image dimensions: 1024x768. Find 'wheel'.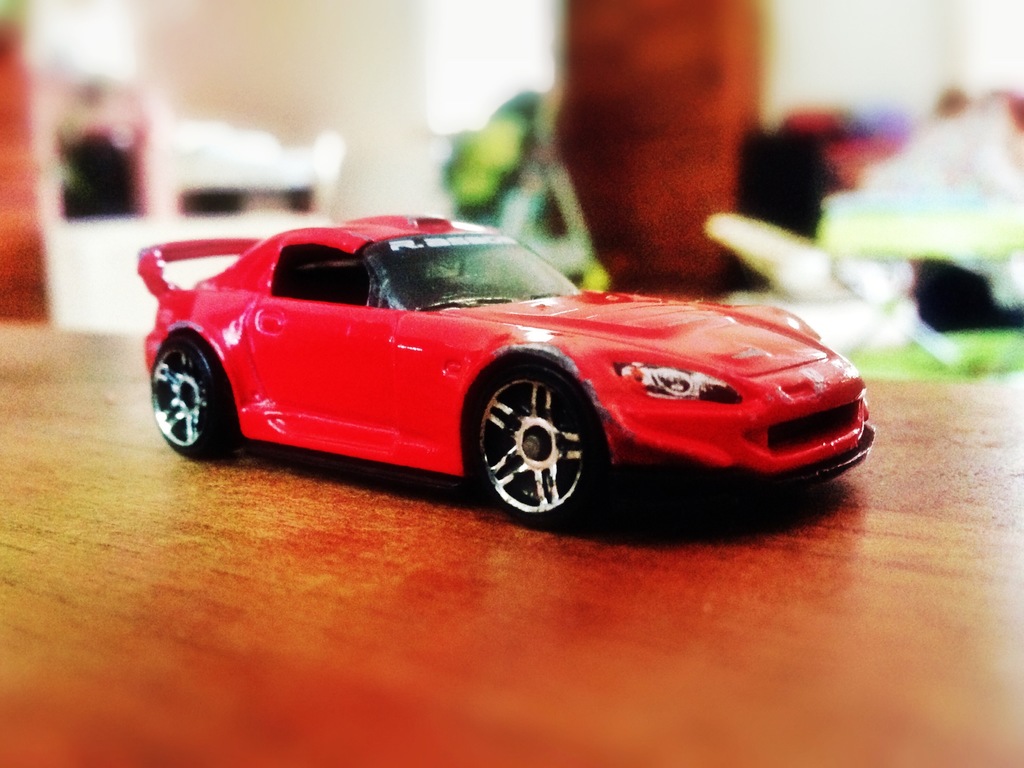
(left=463, top=358, right=597, bottom=529).
